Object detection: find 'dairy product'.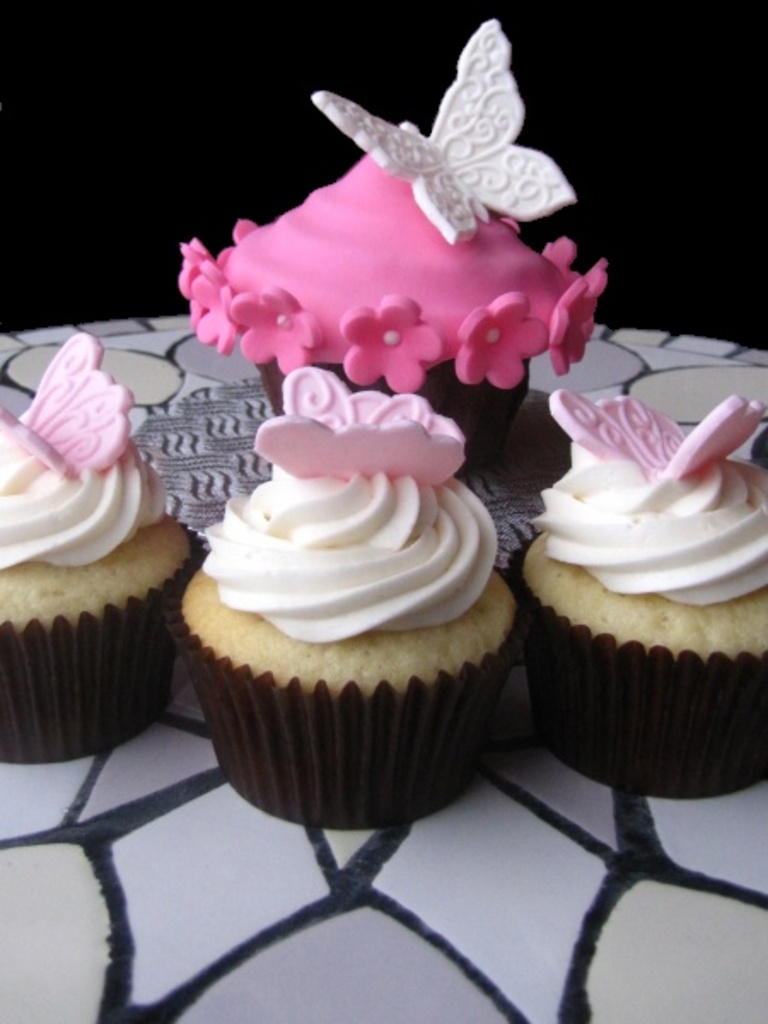
bbox=(166, 20, 613, 411).
